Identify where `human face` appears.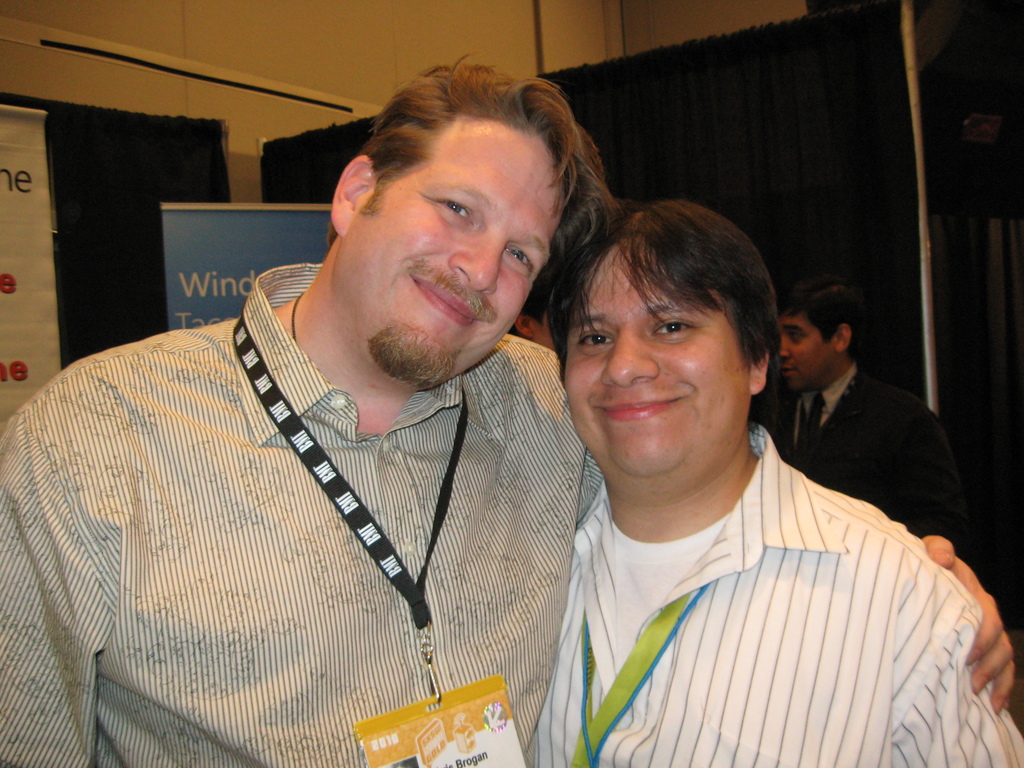
Appears at {"x1": 357, "y1": 130, "x2": 561, "y2": 378}.
